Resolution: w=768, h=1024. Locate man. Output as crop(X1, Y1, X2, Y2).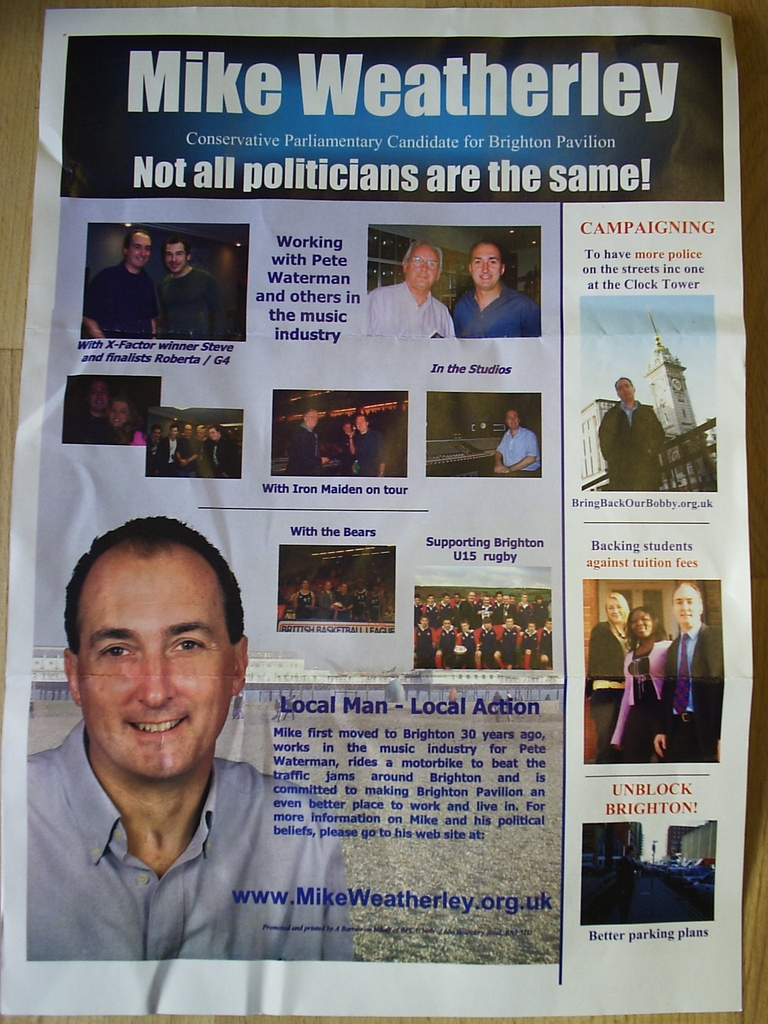
crop(143, 424, 164, 474).
